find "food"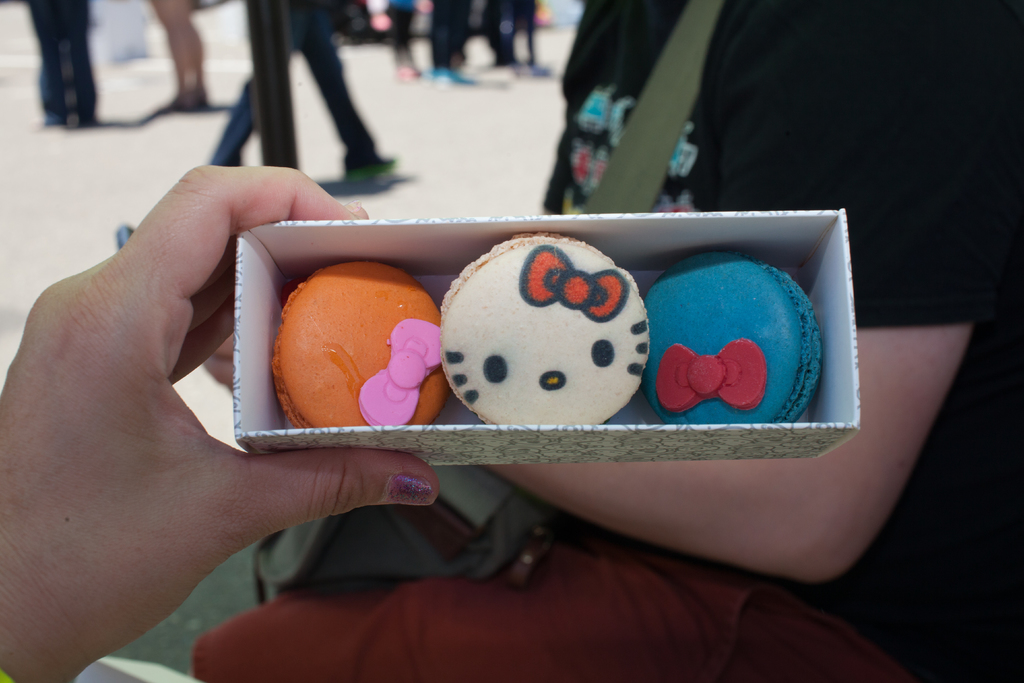
BBox(259, 261, 439, 429)
